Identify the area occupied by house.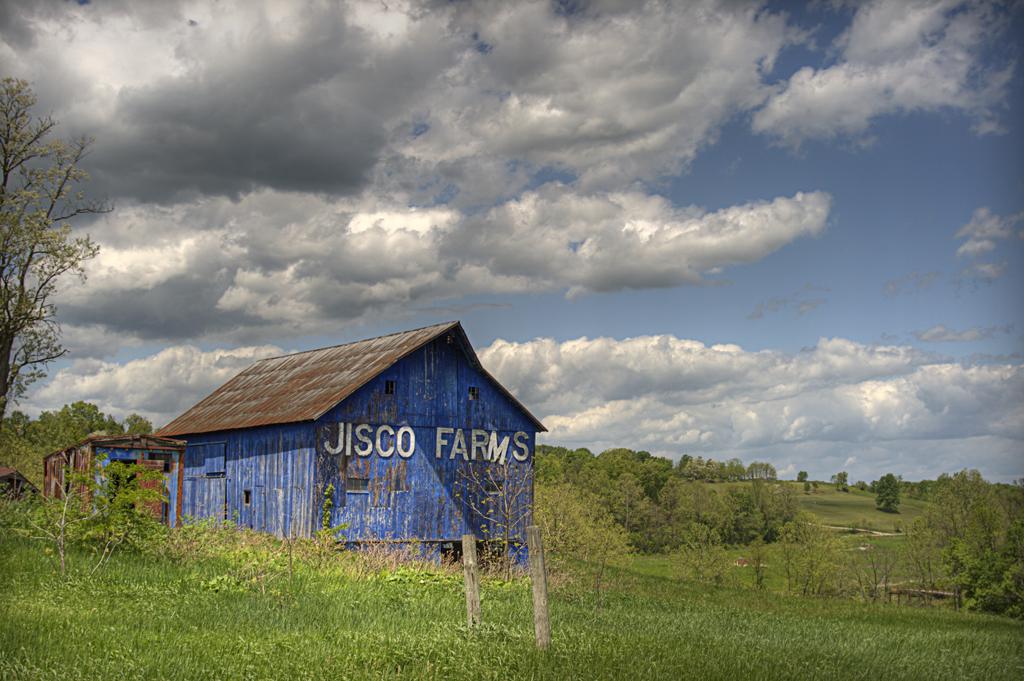
Area: Rect(39, 431, 187, 533).
